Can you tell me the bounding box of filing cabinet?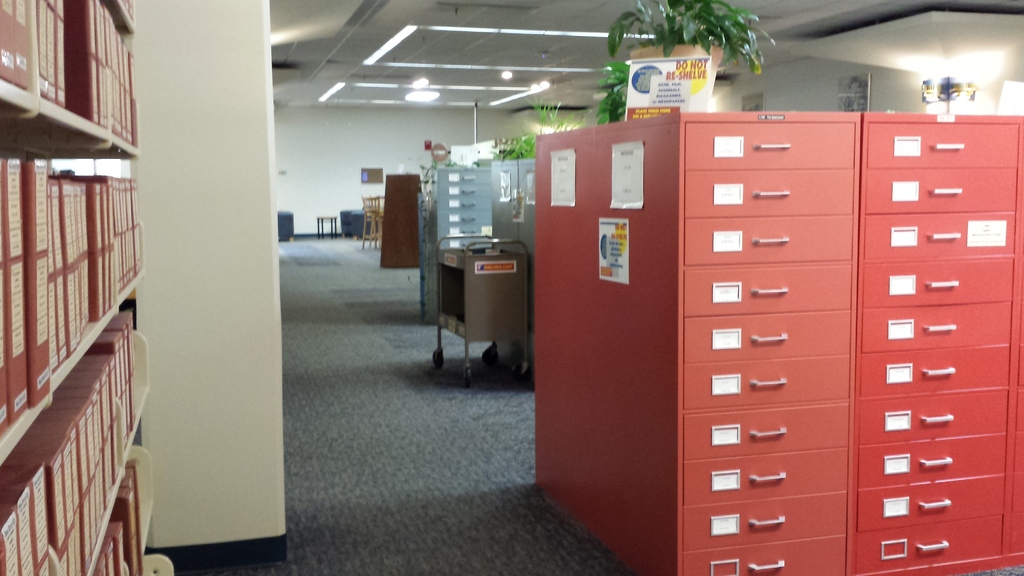
bbox=[545, 81, 993, 575].
